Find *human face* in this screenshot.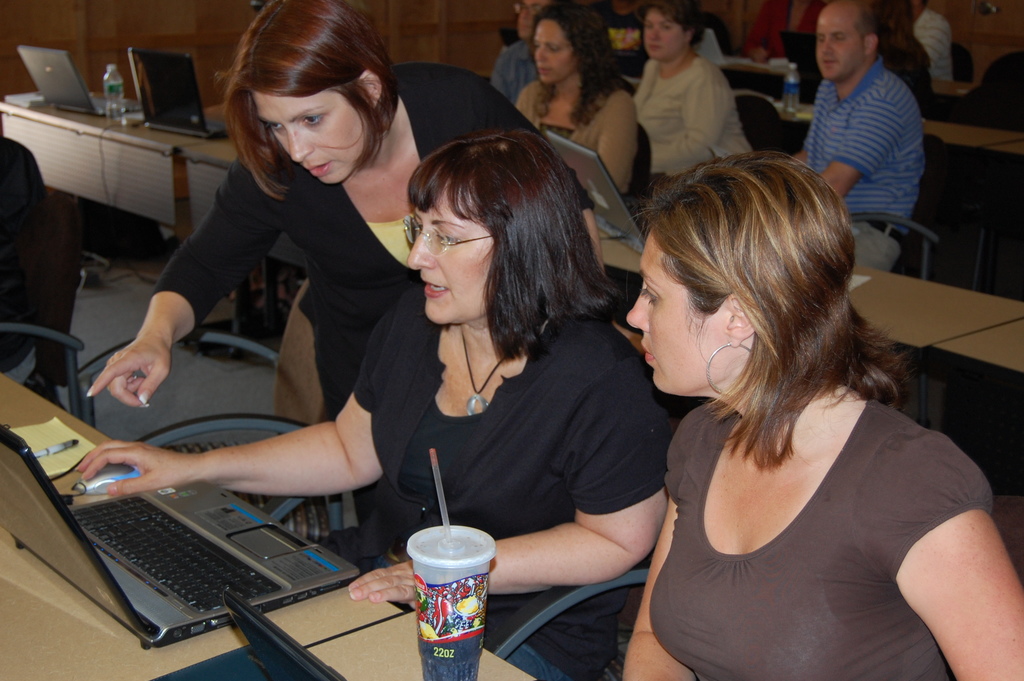
The bounding box for *human face* is 639:4:681:65.
